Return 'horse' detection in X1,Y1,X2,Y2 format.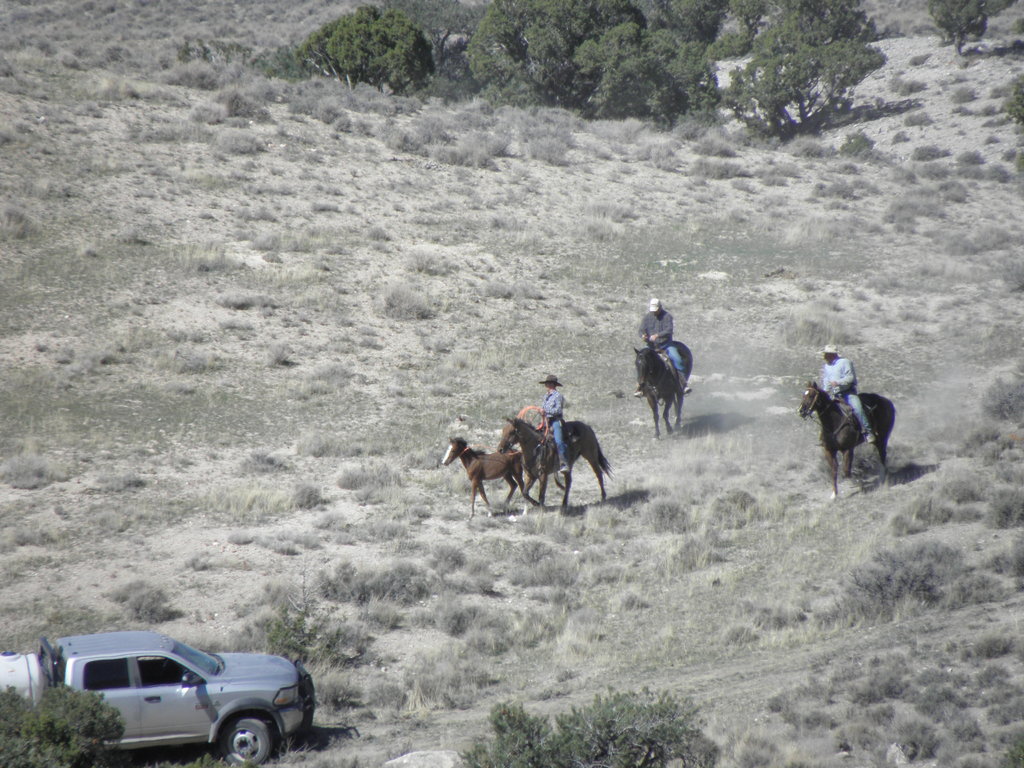
633,344,696,438.
